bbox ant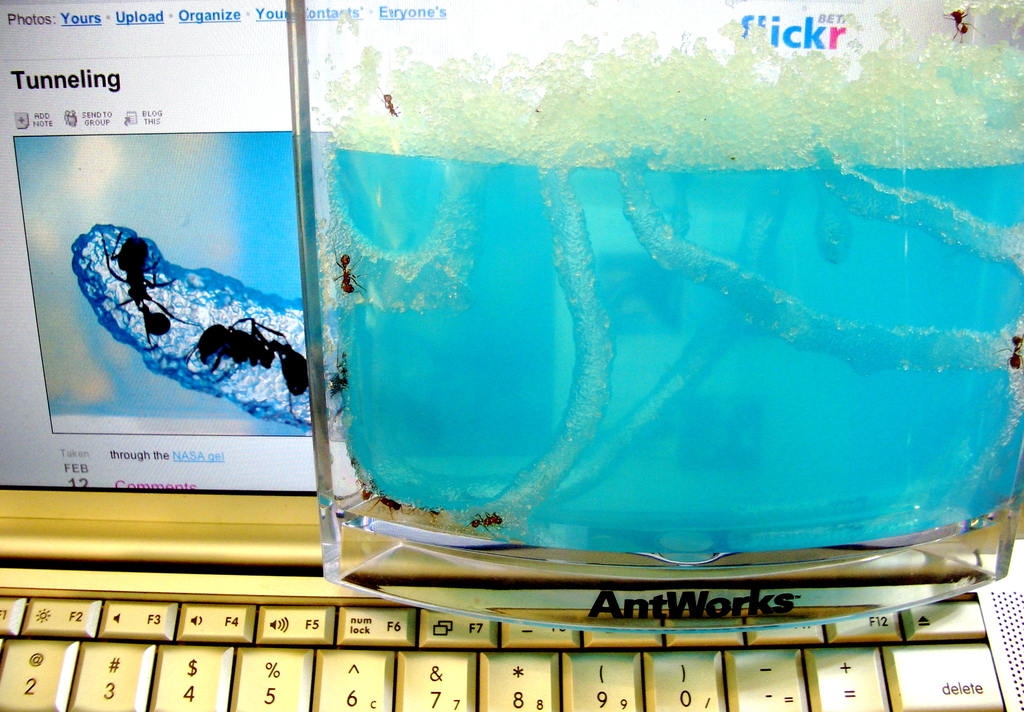
detection(333, 245, 367, 293)
